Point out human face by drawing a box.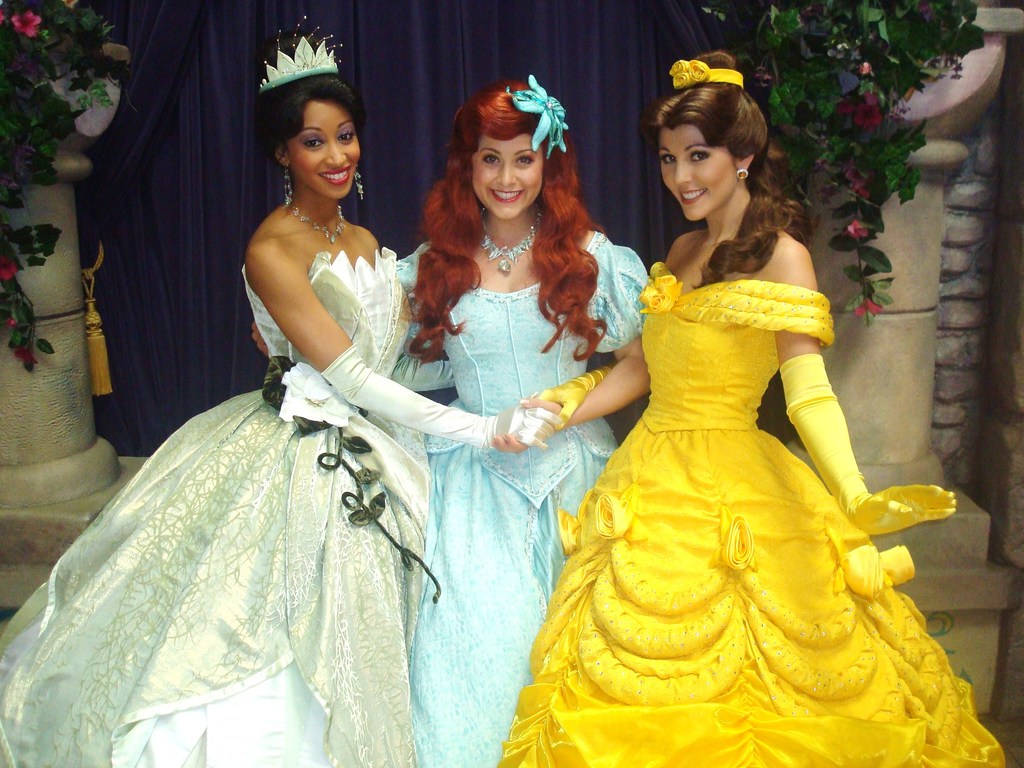
<bbox>285, 101, 362, 199</bbox>.
